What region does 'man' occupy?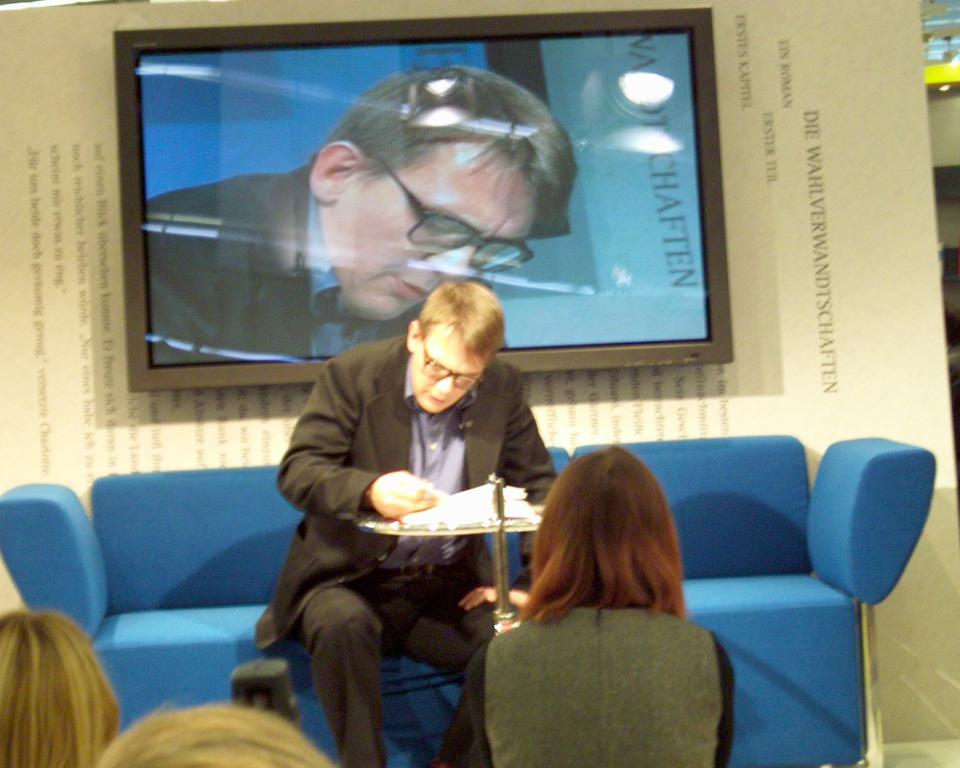
(256,272,562,766).
